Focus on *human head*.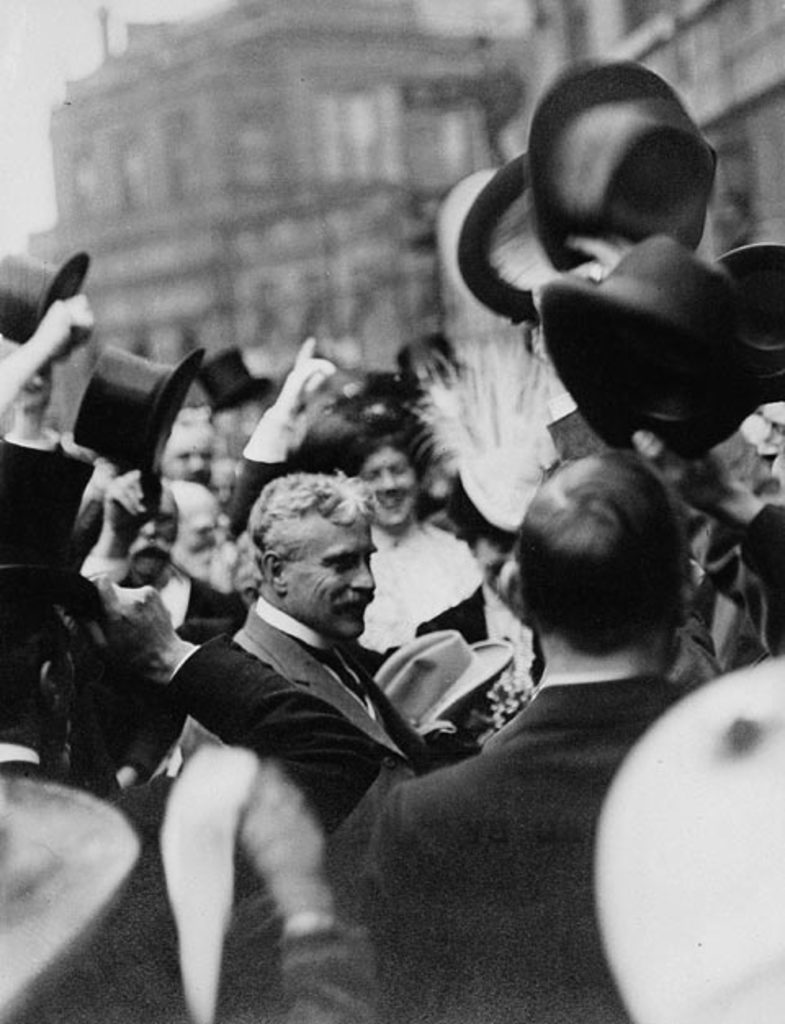
Focused at {"x1": 7, "y1": 352, "x2": 56, "y2": 430}.
